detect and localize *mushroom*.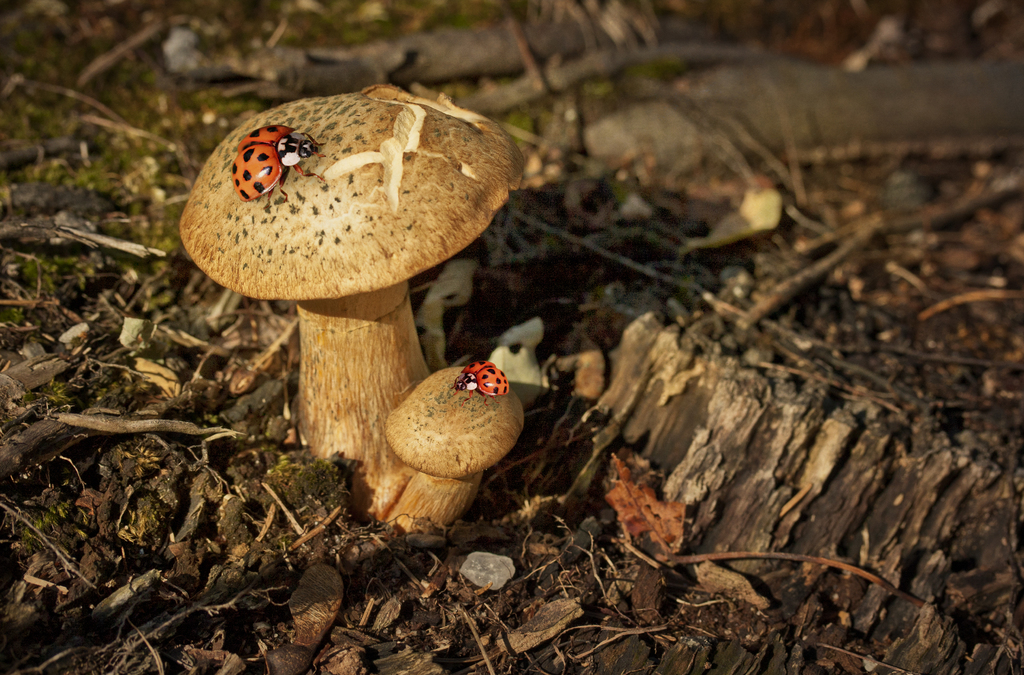
Localized at {"x1": 177, "y1": 89, "x2": 506, "y2": 521}.
